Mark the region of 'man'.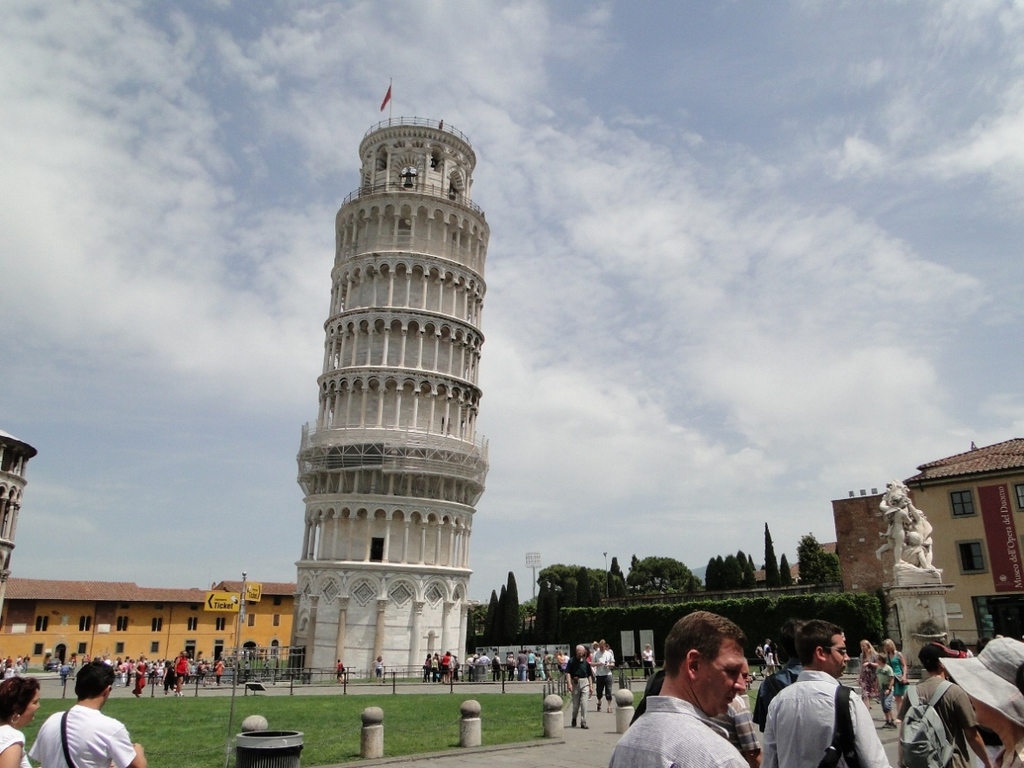
Region: pyautogui.locateOnScreen(629, 626, 787, 764).
